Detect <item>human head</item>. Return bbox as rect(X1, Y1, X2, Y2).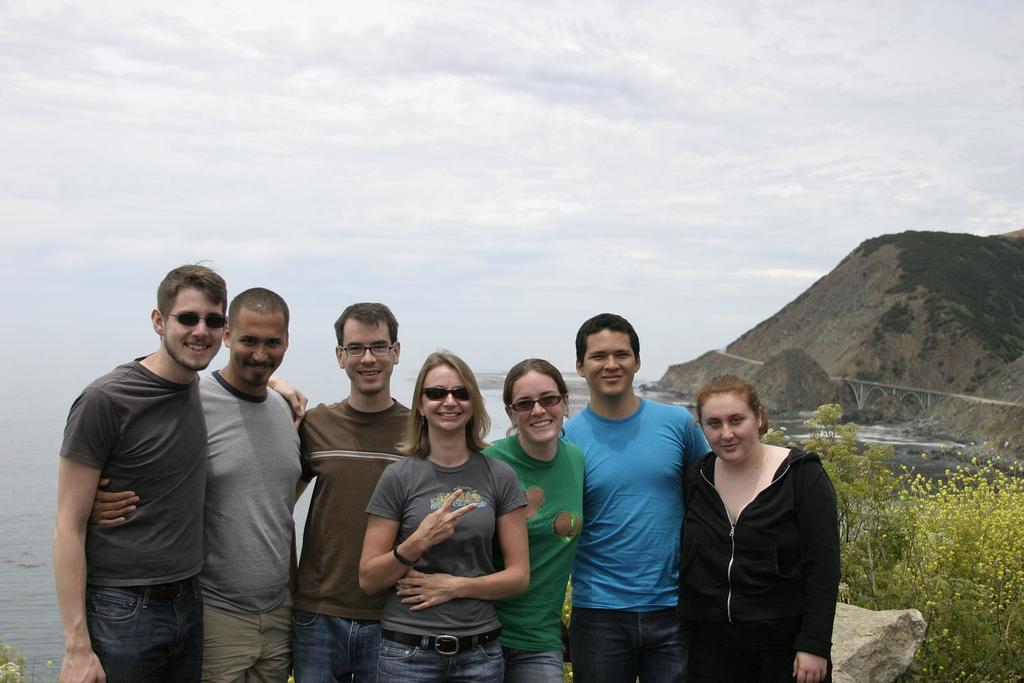
rect(227, 286, 287, 388).
